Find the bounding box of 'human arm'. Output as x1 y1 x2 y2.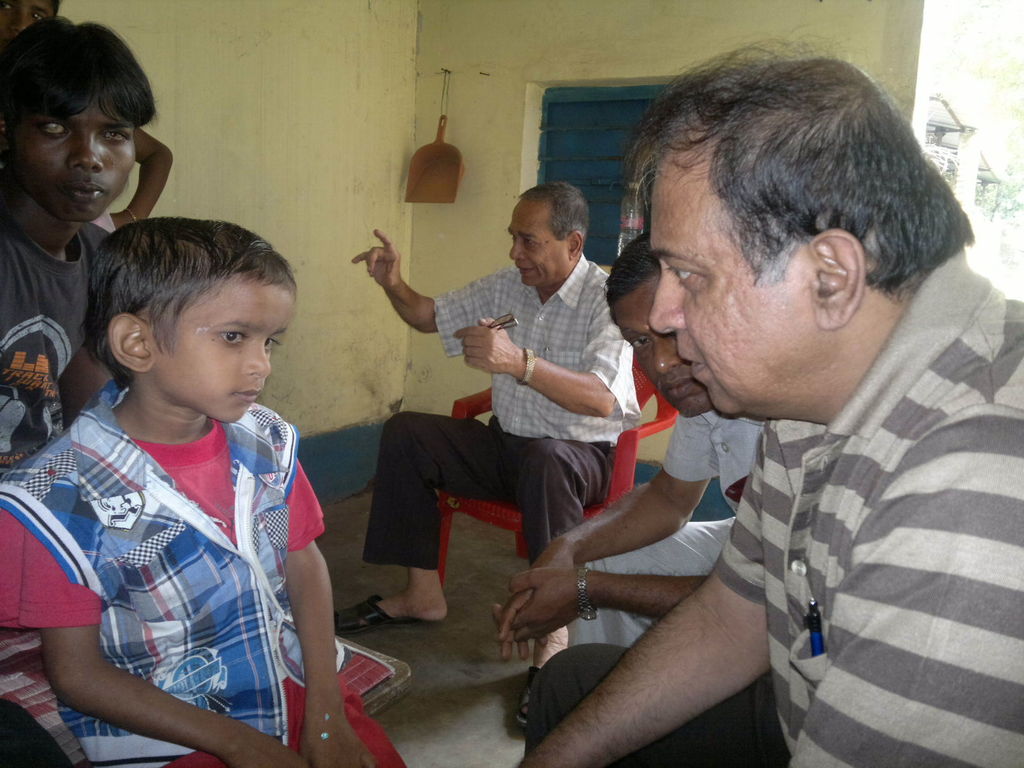
102 128 173 232.
